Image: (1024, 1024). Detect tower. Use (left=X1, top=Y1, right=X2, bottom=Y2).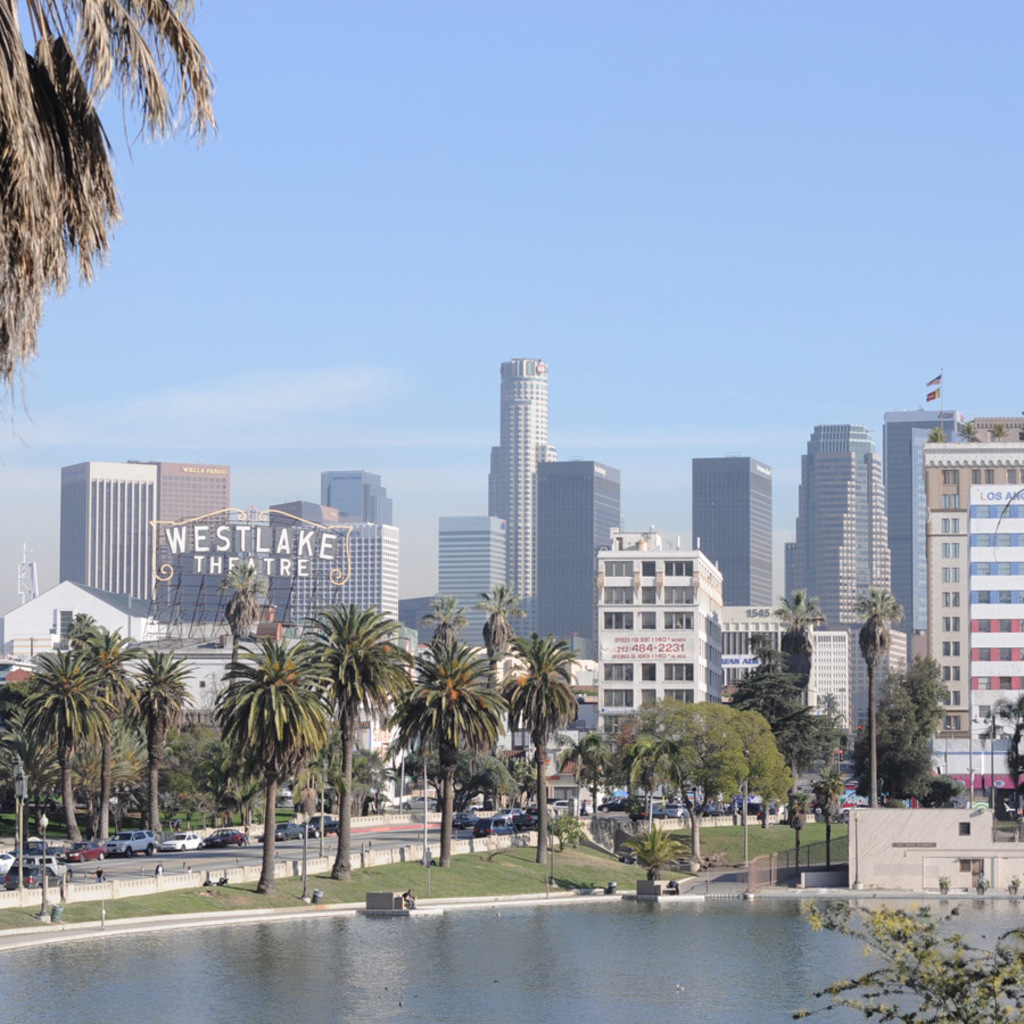
(left=151, top=465, right=230, bottom=651).
